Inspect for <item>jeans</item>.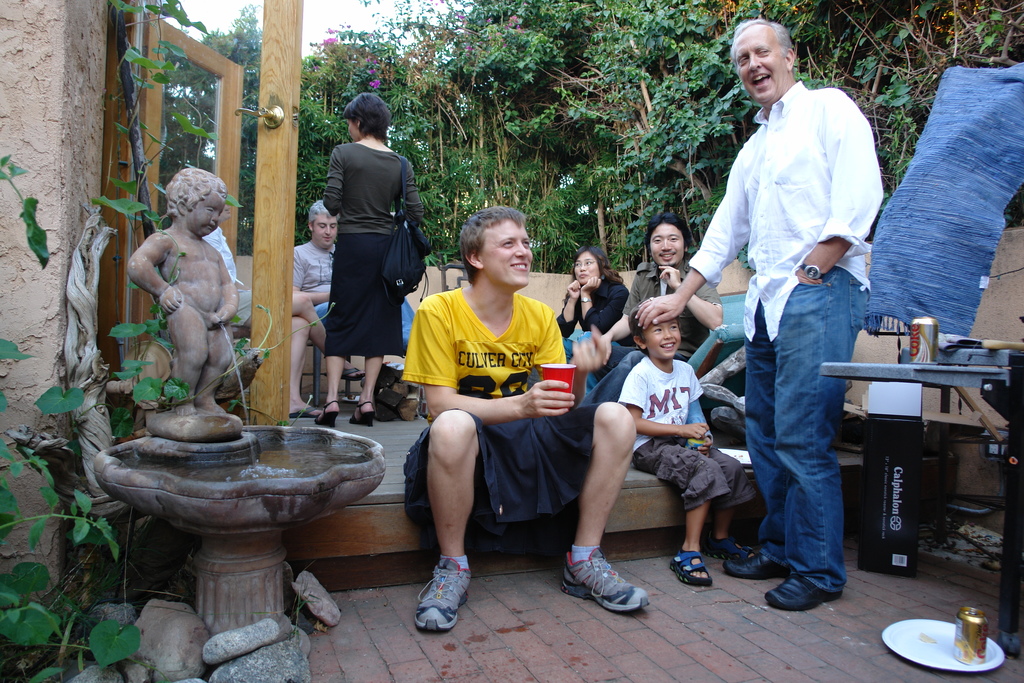
Inspection: pyautogui.locateOnScreen(744, 269, 869, 593).
